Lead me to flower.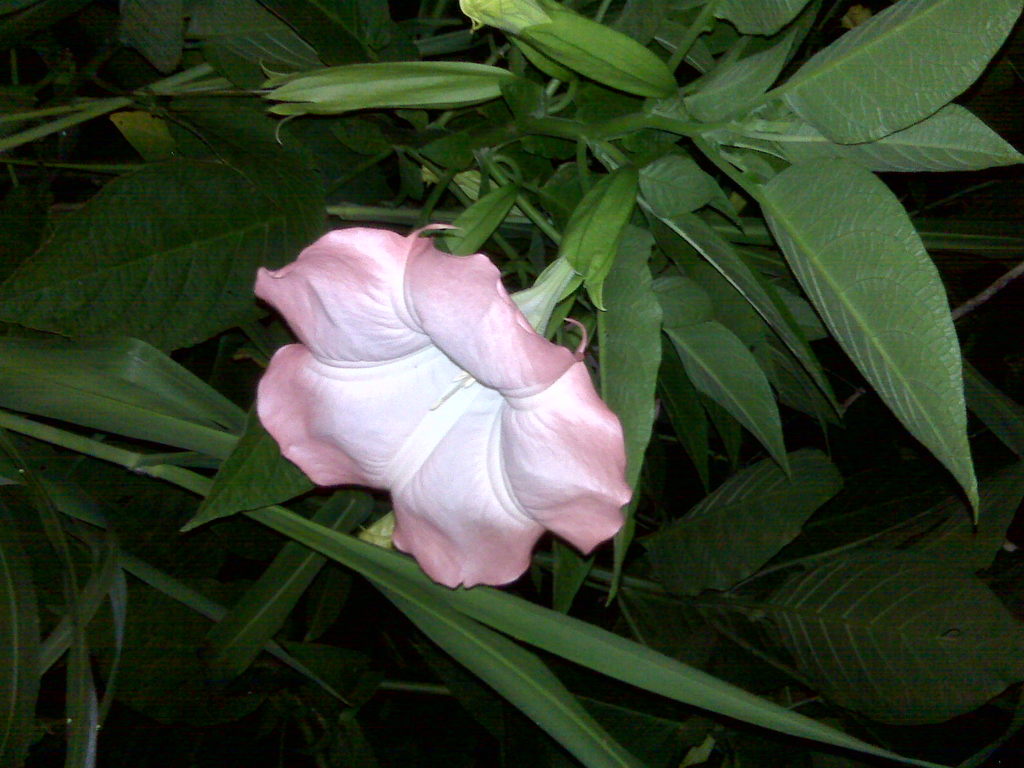
Lead to pyautogui.locateOnScreen(251, 221, 630, 595).
